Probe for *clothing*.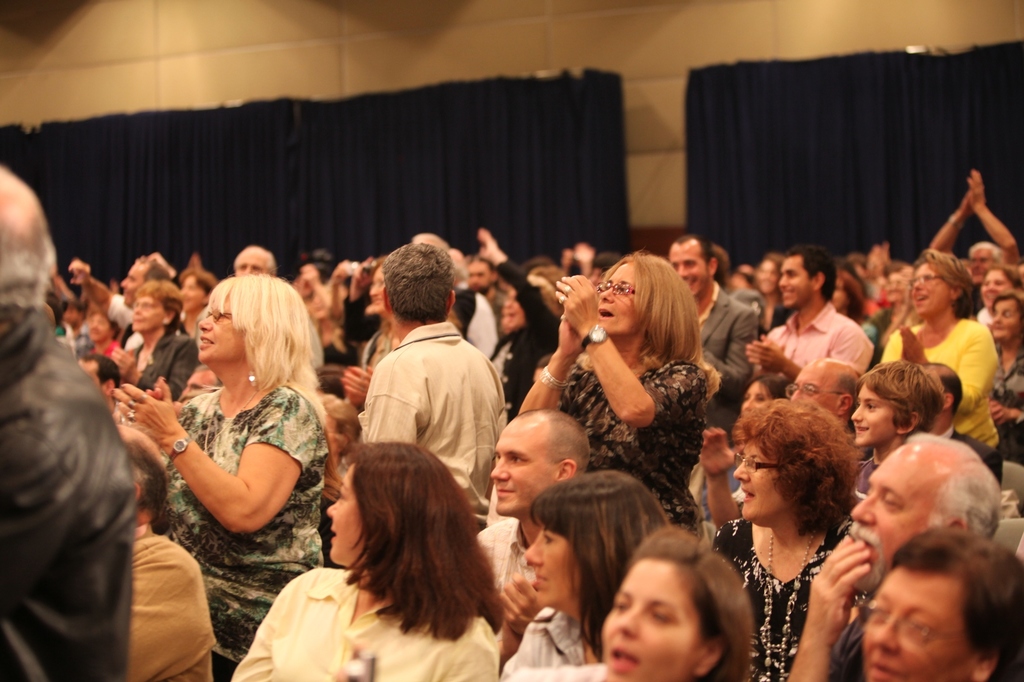
Probe result: rect(540, 346, 714, 525).
